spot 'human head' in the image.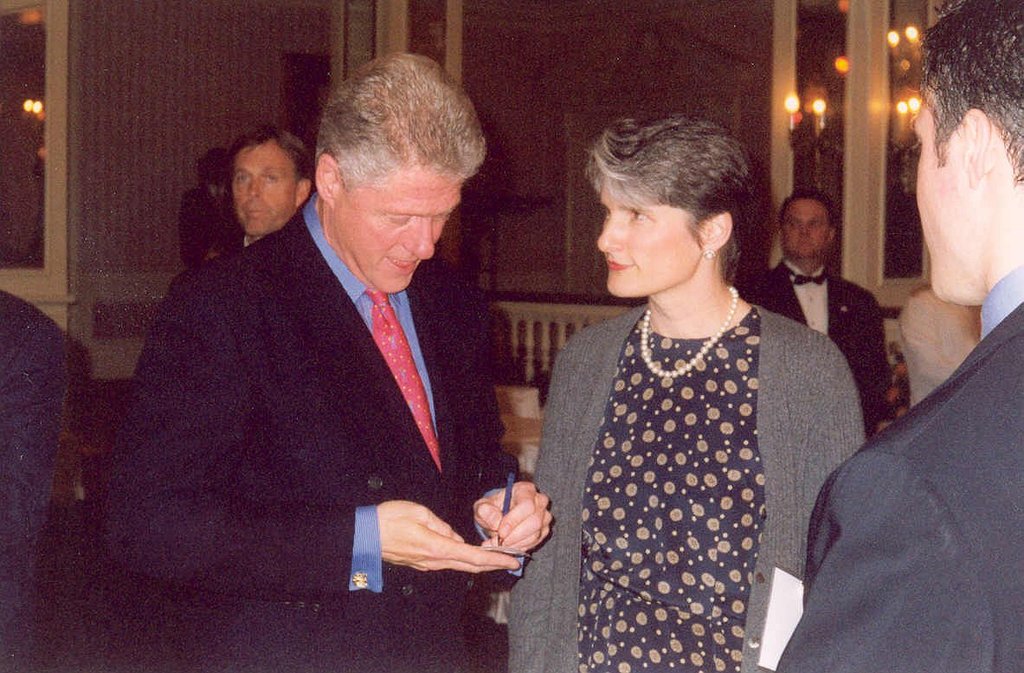
'human head' found at 779:188:836:265.
